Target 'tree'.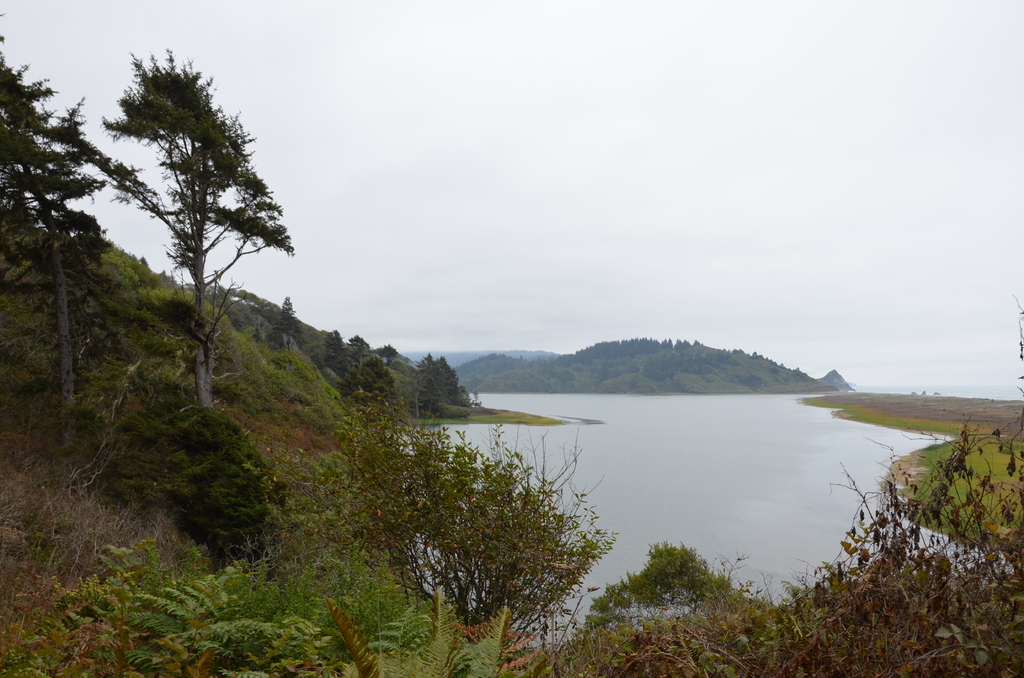
Target region: bbox=[346, 334, 372, 355].
